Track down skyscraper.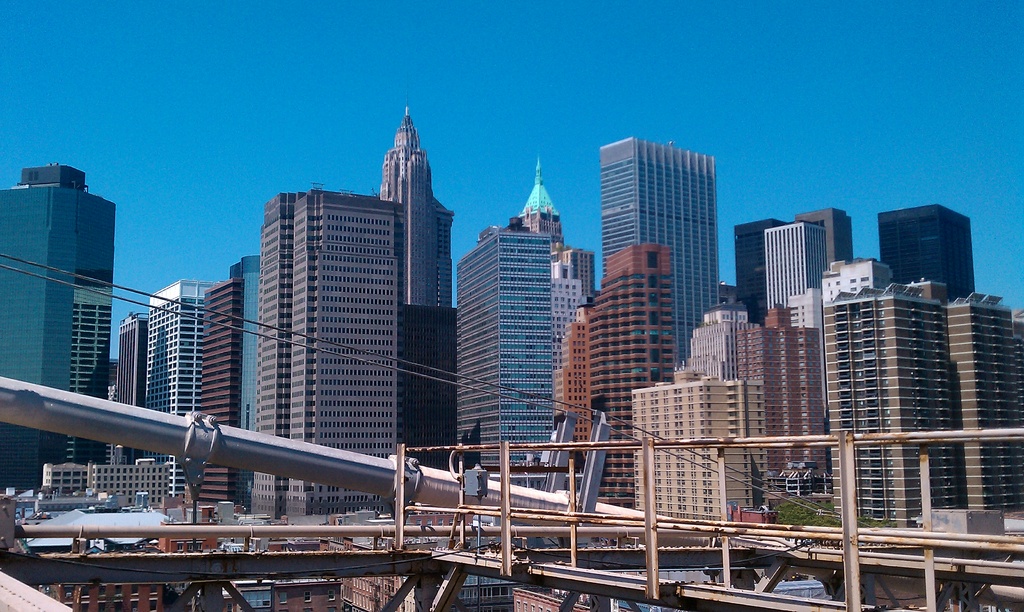
Tracked to [819, 289, 972, 526].
